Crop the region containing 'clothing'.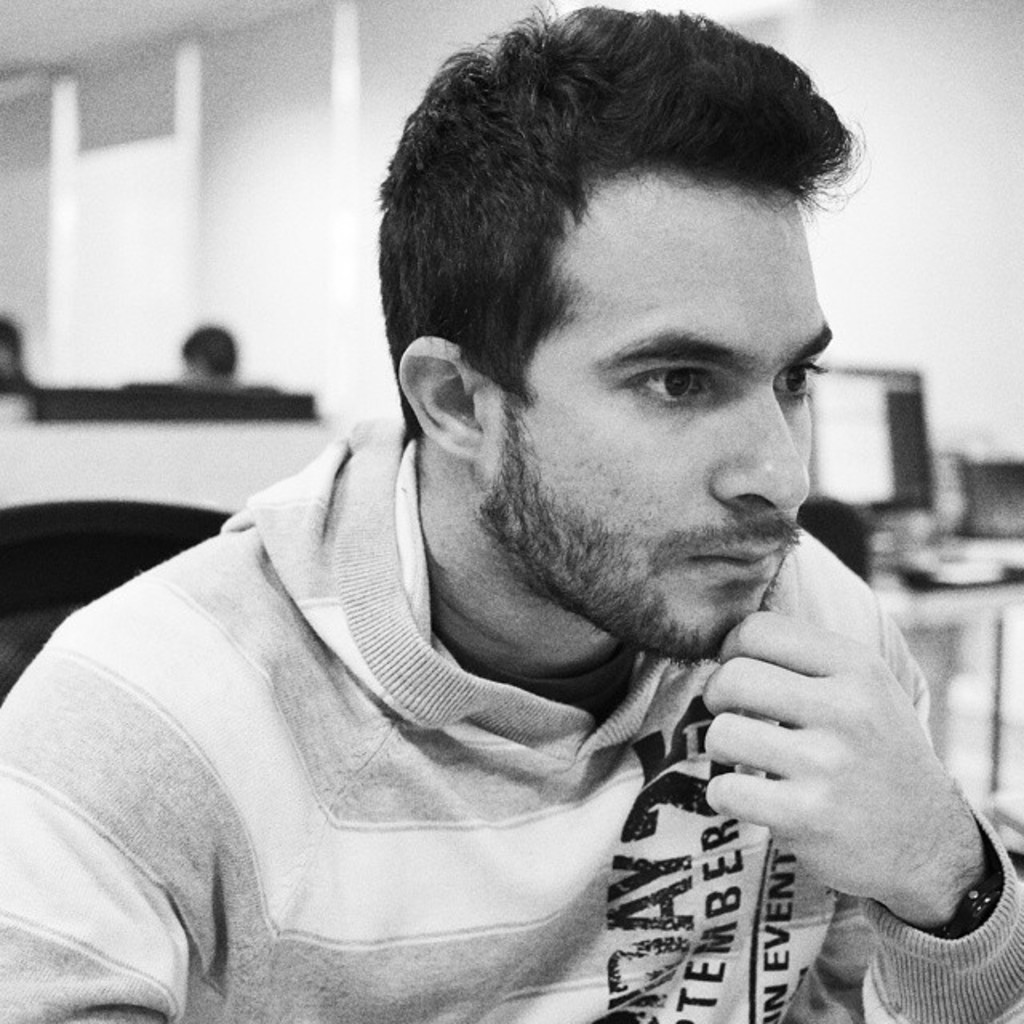
Crop region: 0 448 958 1013.
